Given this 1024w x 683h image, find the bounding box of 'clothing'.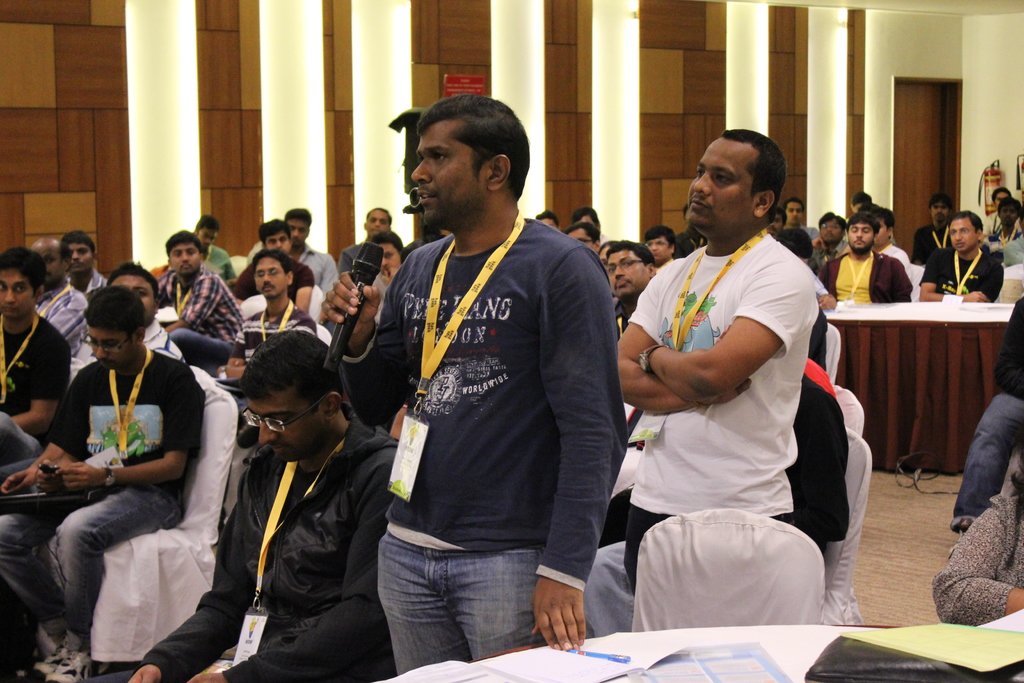
crop(207, 247, 235, 281).
